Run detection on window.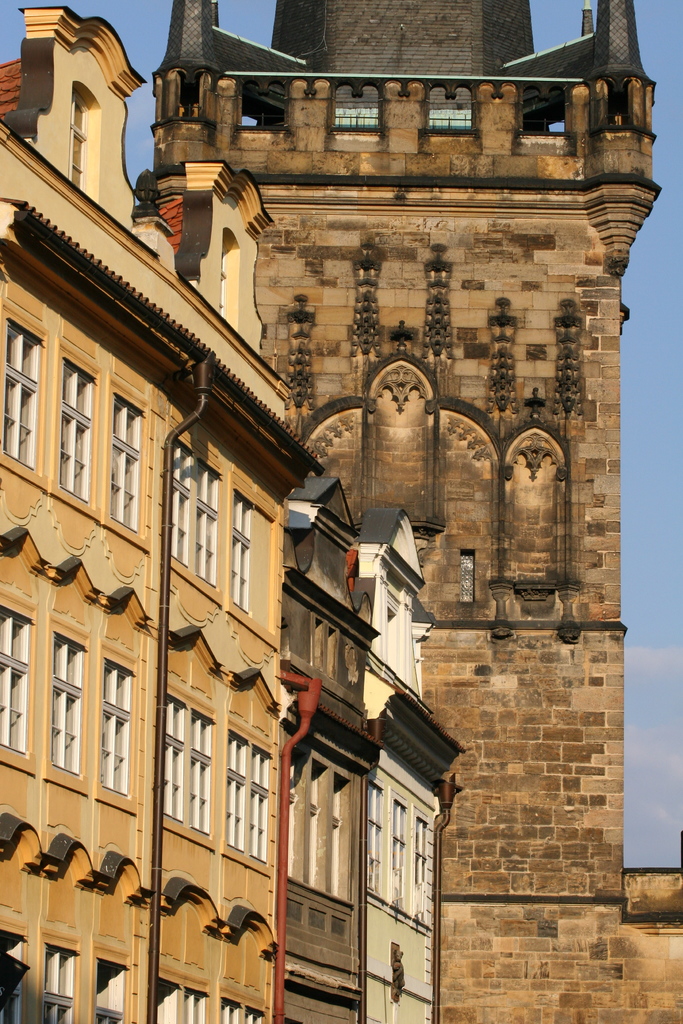
Result: bbox(366, 782, 383, 896).
